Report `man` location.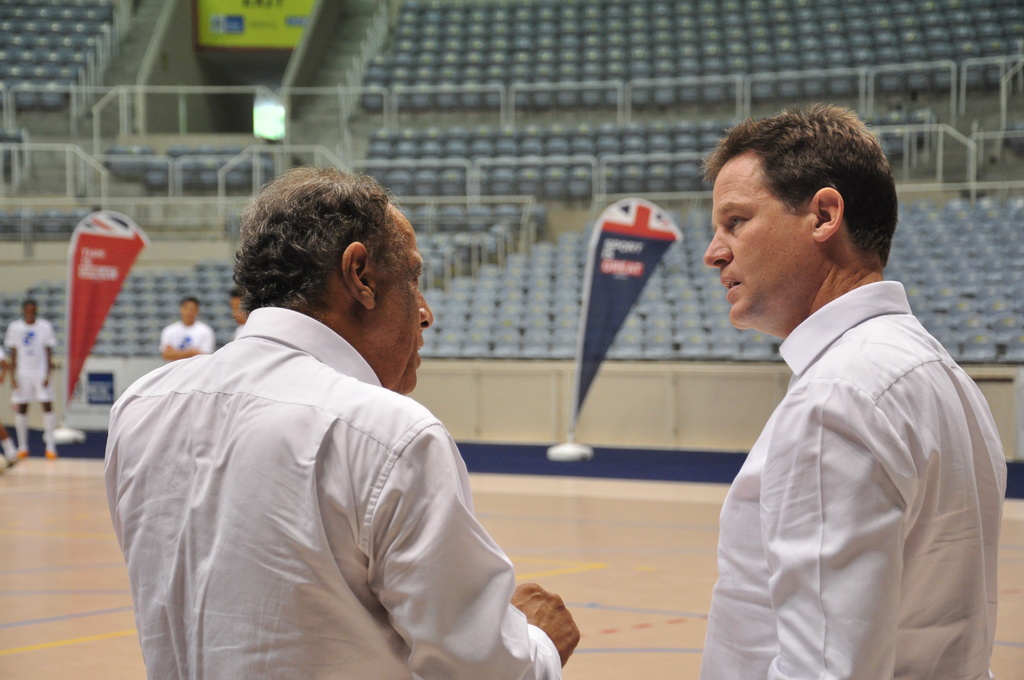
Report: (x1=227, y1=286, x2=249, y2=343).
